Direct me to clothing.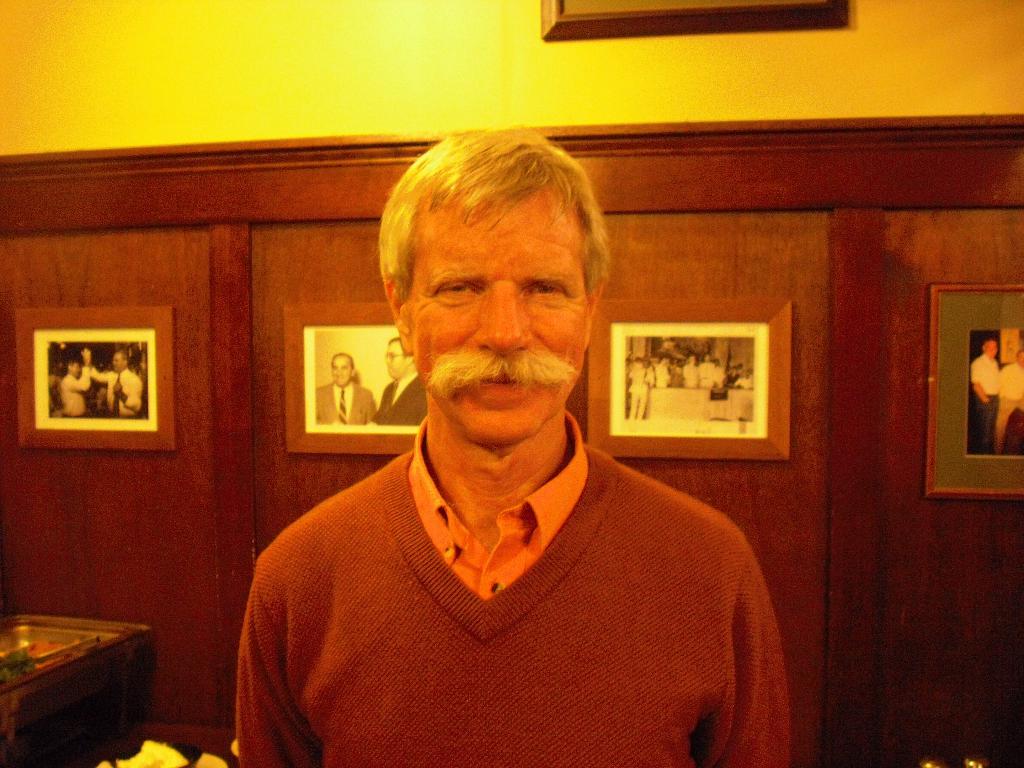
Direction: 52/367/86/422.
